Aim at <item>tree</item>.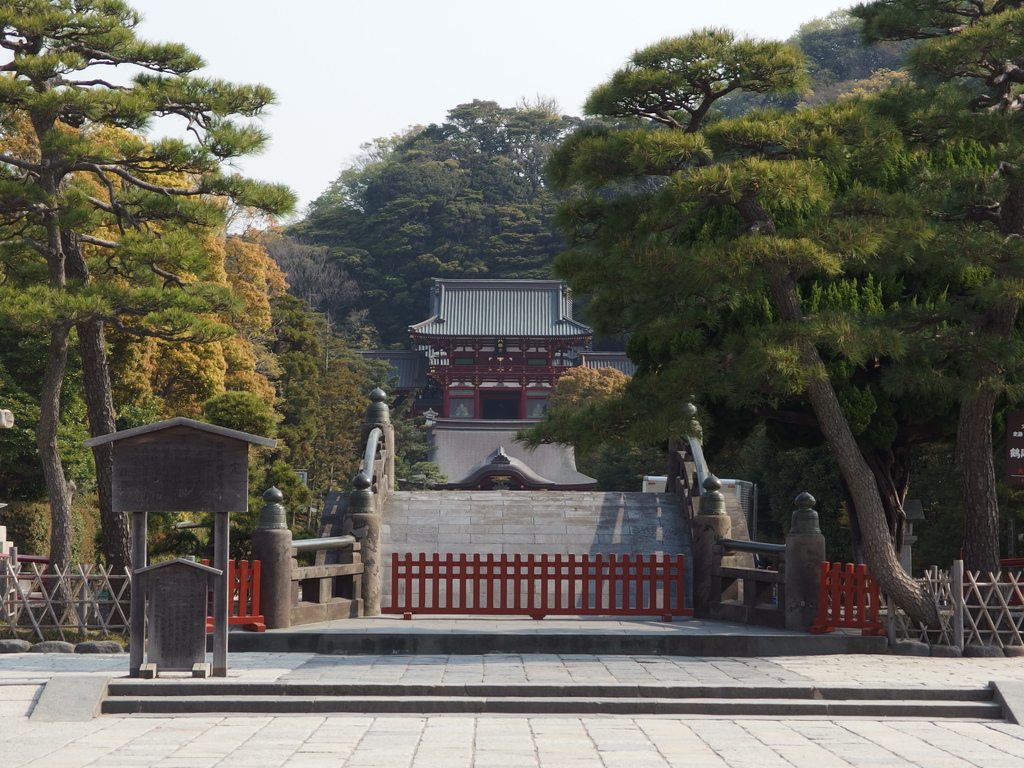
Aimed at x1=318, y1=333, x2=371, y2=500.
